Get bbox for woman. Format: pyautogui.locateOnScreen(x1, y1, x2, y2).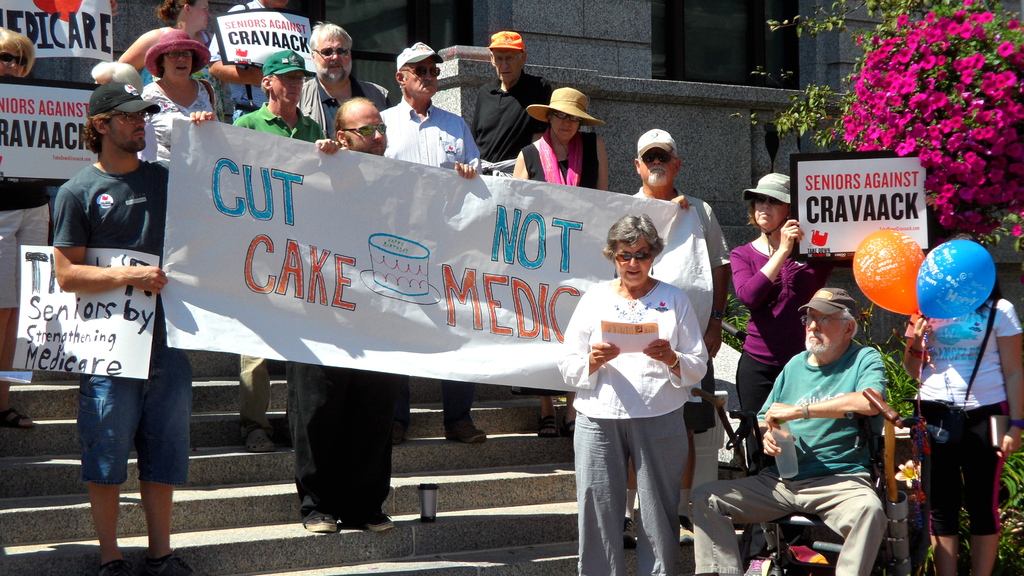
pyautogui.locateOnScreen(728, 170, 859, 472).
